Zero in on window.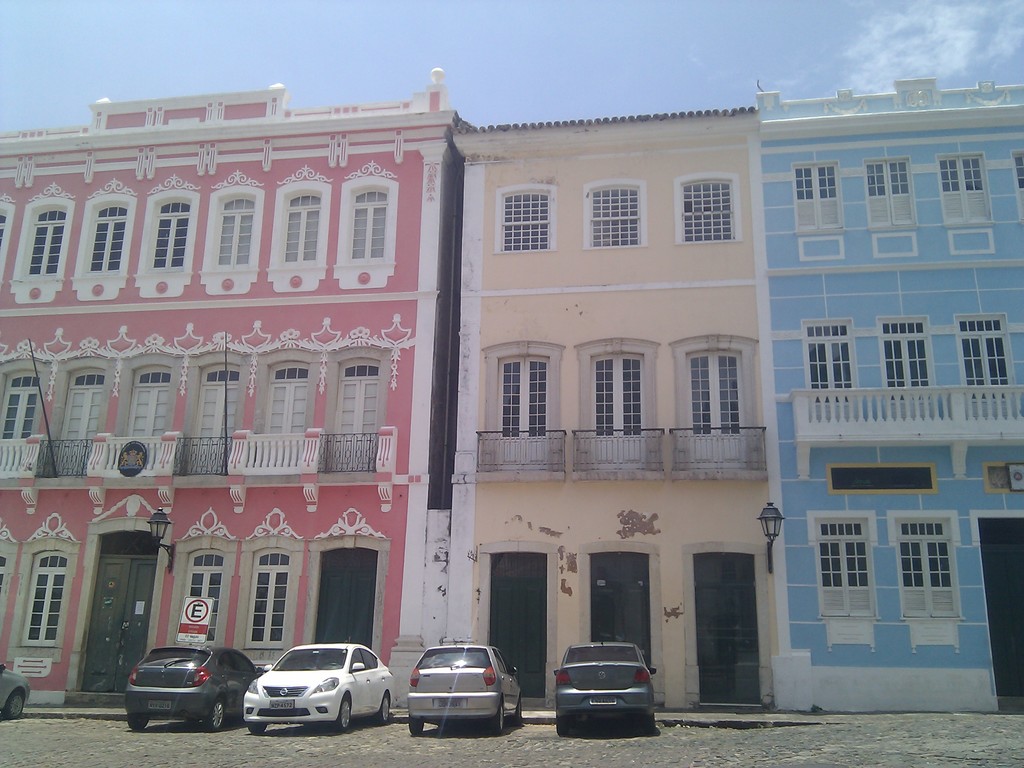
Zeroed in: box(684, 349, 747, 471).
